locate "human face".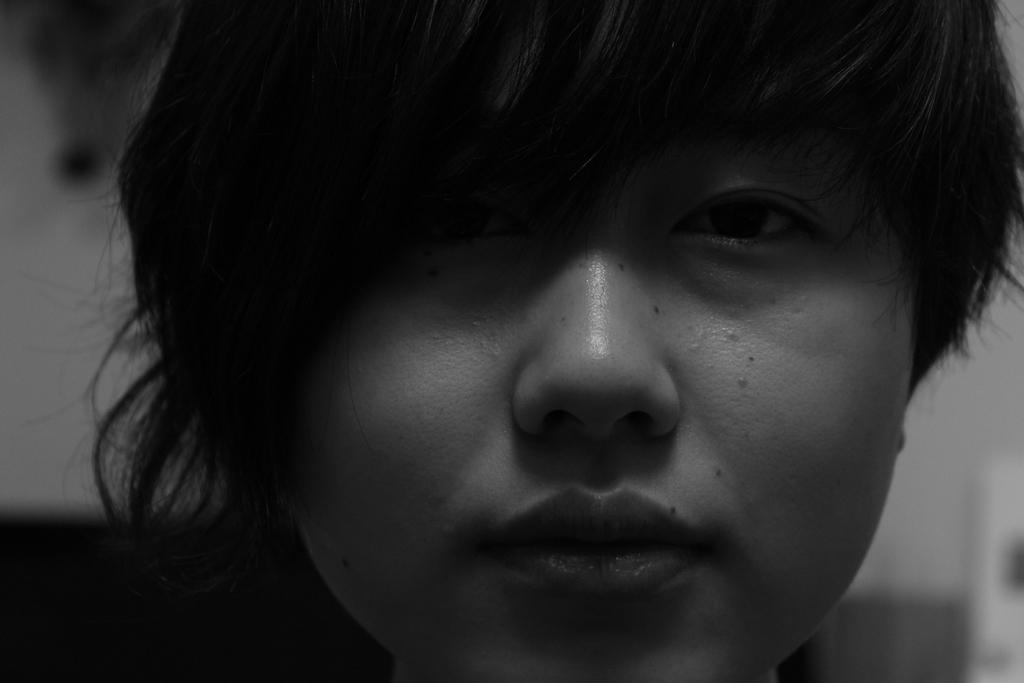
Bounding box: select_region(238, 69, 924, 682).
